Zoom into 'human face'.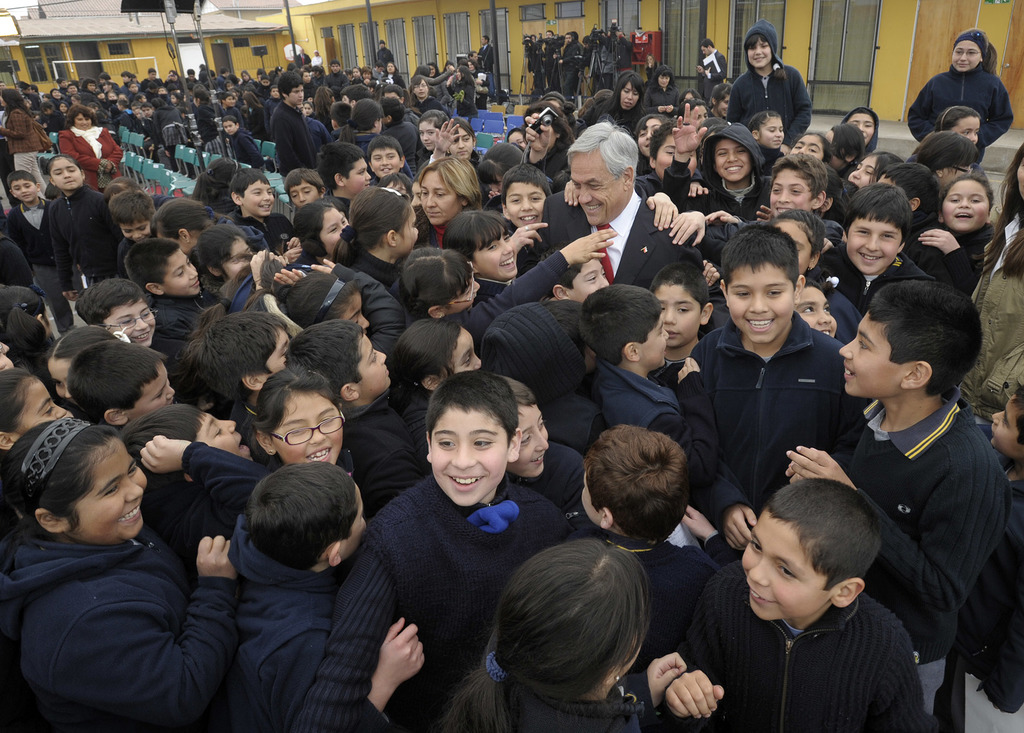
Zoom target: bbox=(543, 31, 551, 45).
